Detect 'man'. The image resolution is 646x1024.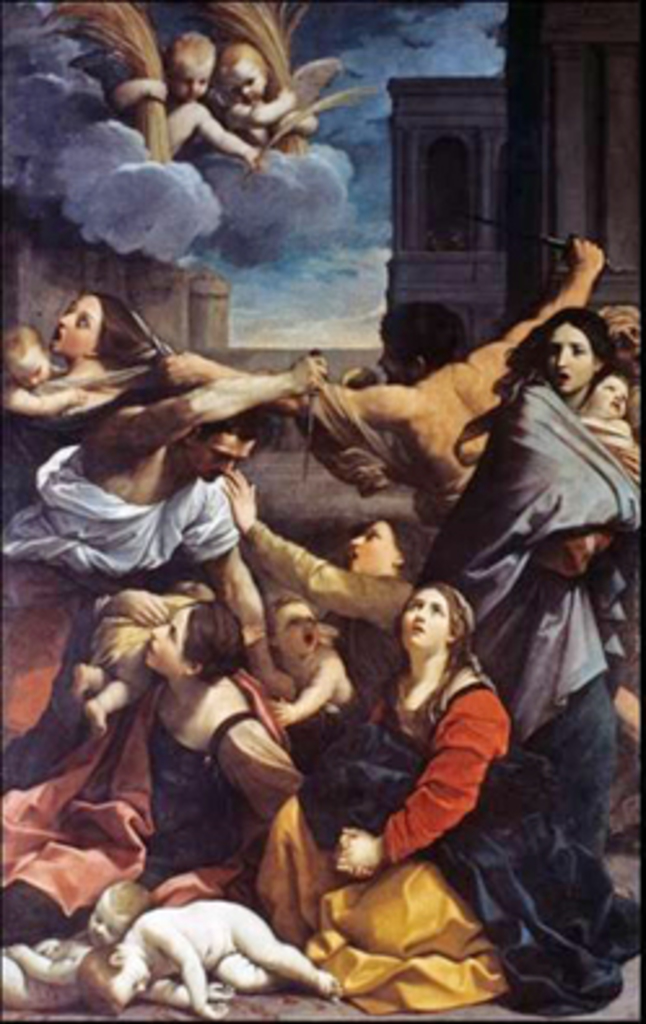
161:233:602:513.
